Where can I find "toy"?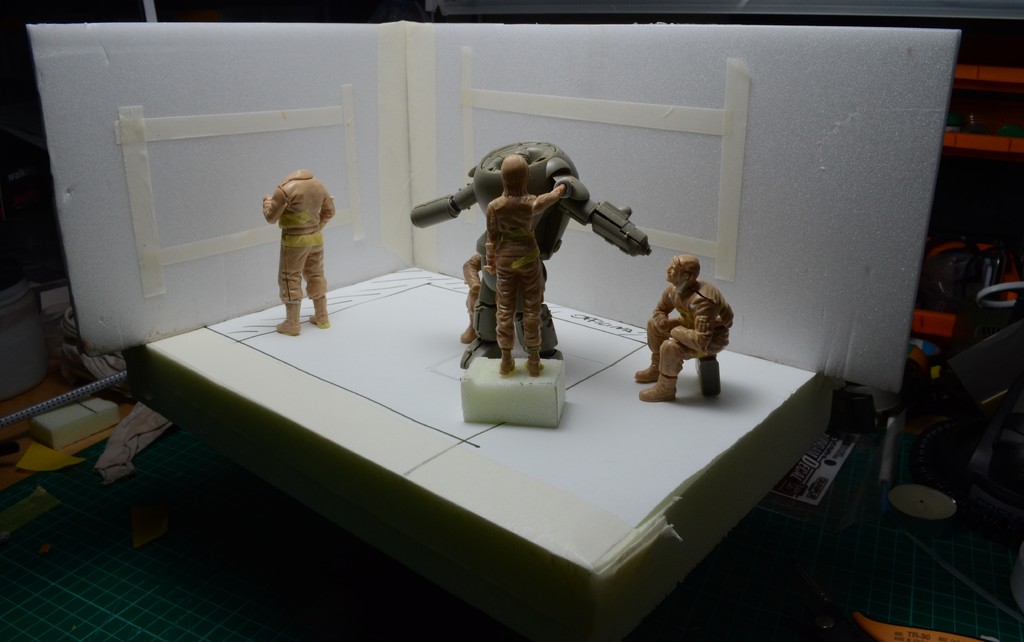
You can find it at x1=404, y1=150, x2=664, y2=373.
